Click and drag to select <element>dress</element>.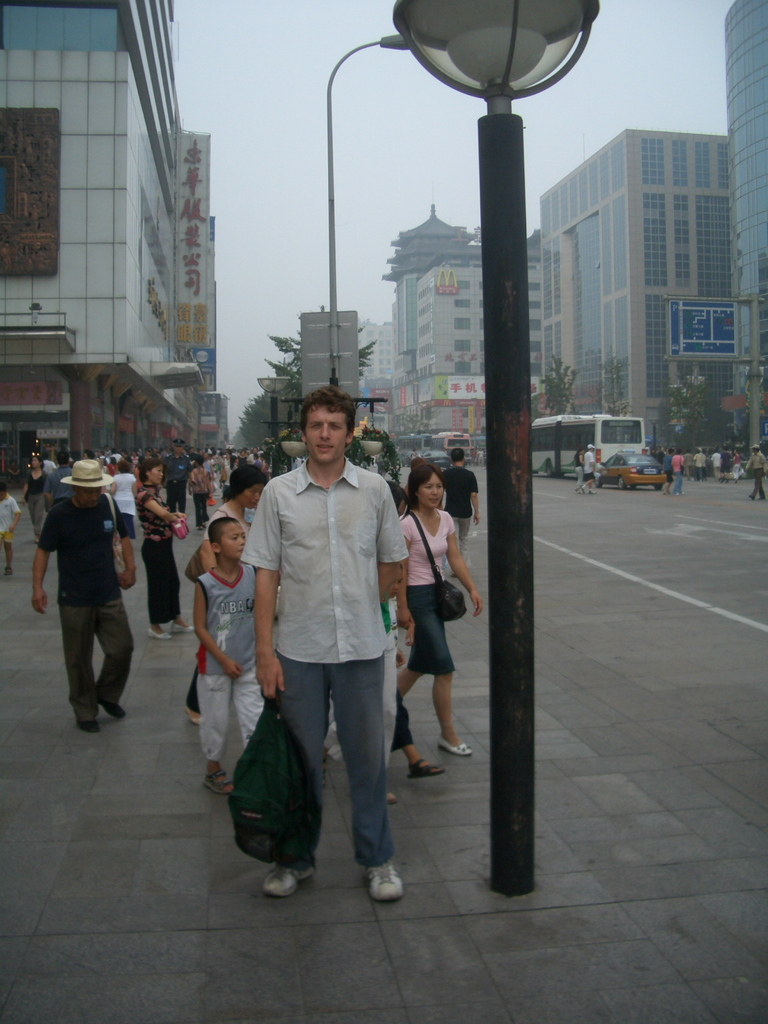
Selection: box=[728, 452, 746, 482].
